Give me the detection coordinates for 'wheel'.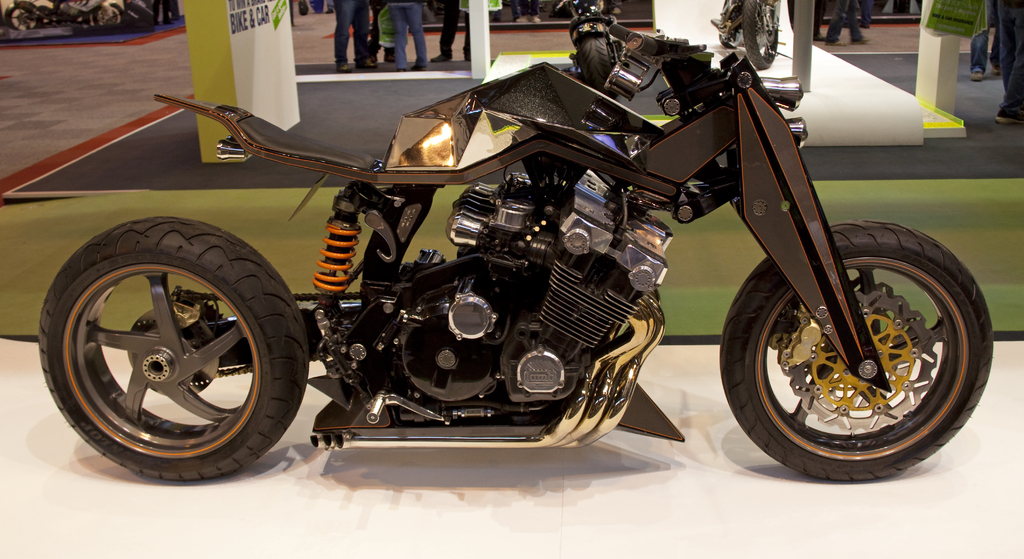
(left=92, top=3, right=122, bottom=26).
